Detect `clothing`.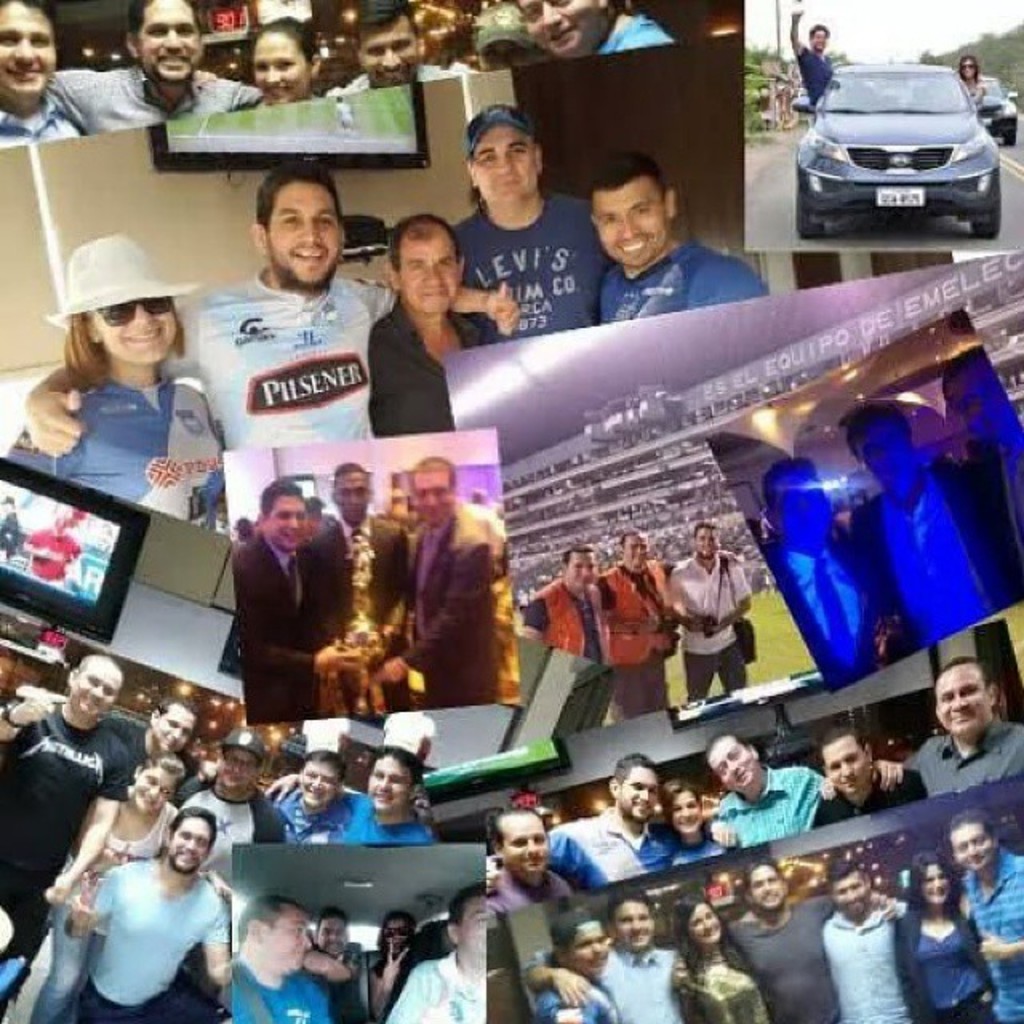
Detected at l=797, t=45, r=835, b=109.
